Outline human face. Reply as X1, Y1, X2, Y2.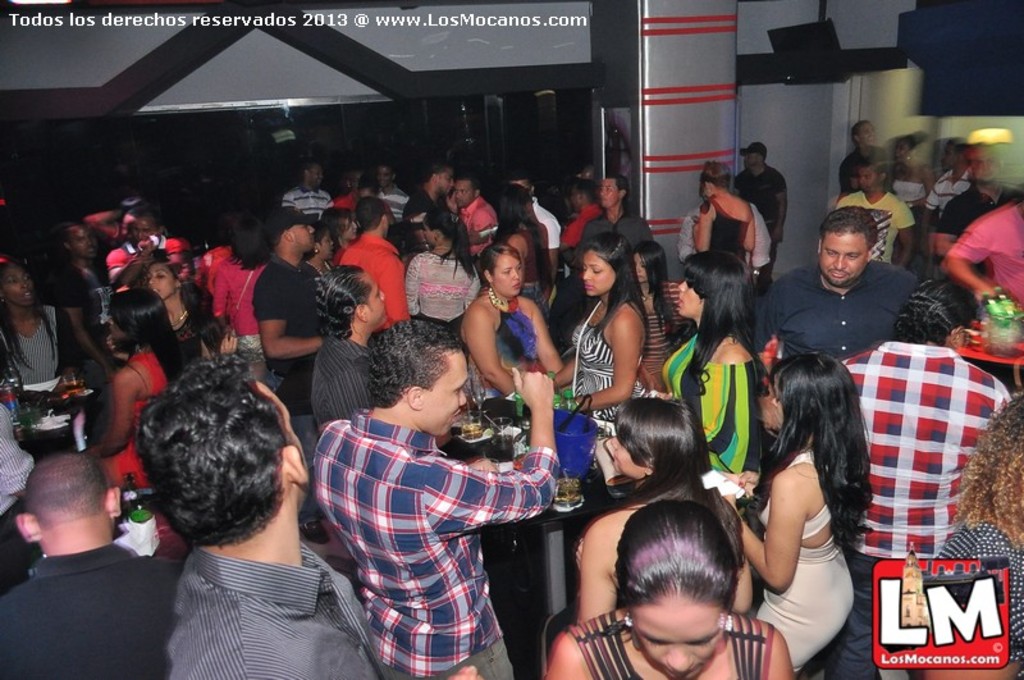
630, 593, 724, 679.
